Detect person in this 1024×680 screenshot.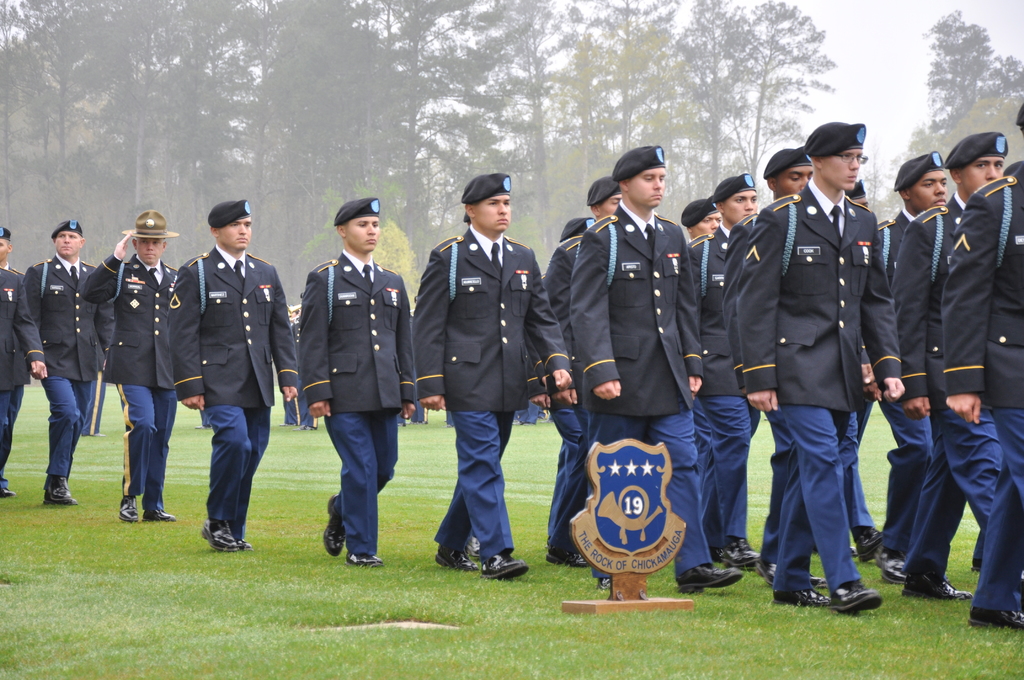
Detection: (175,197,282,571).
